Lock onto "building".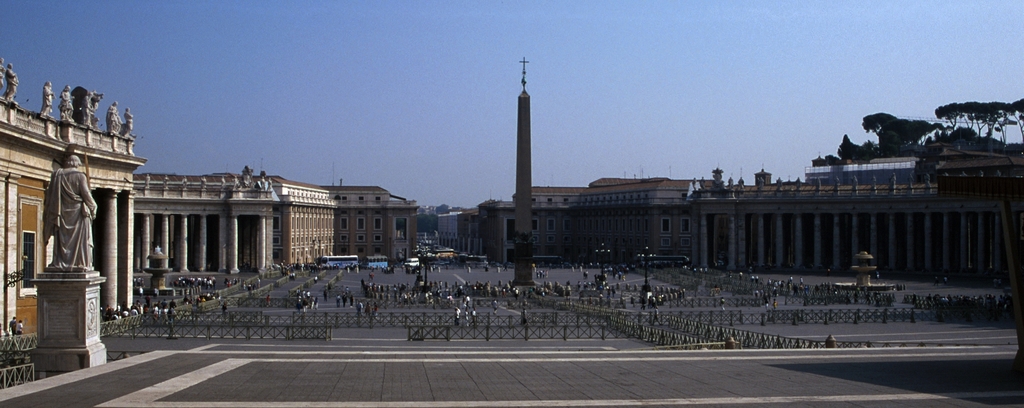
Locked: (565,178,714,258).
